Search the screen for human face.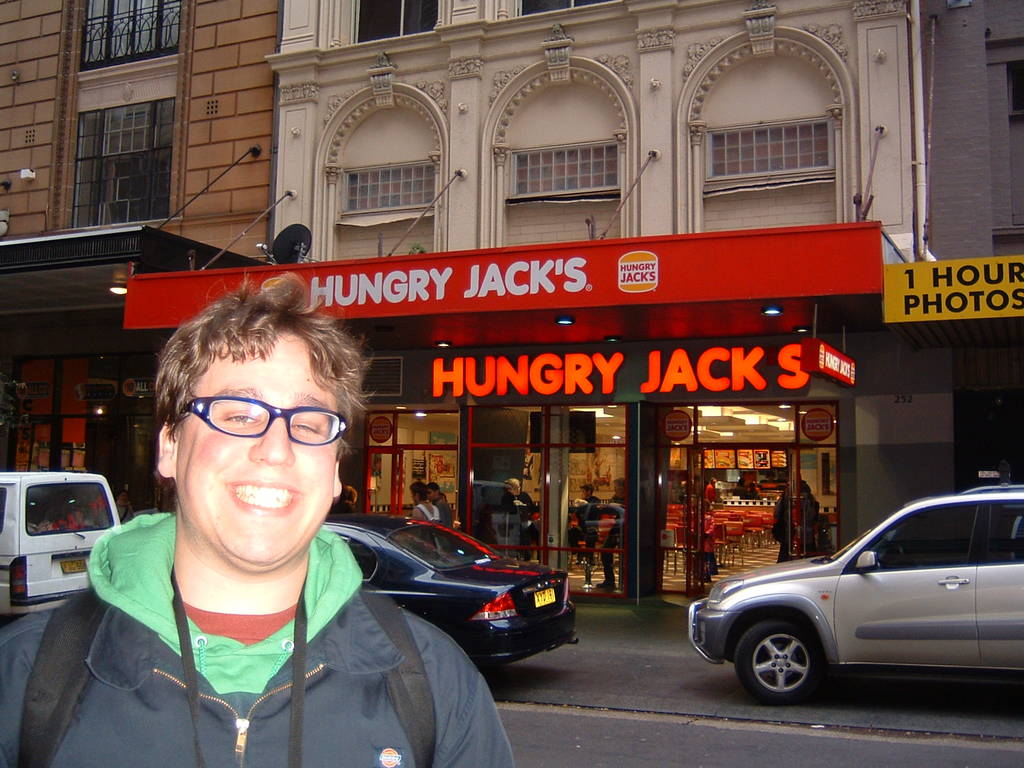
Found at bbox(615, 483, 622, 494).
